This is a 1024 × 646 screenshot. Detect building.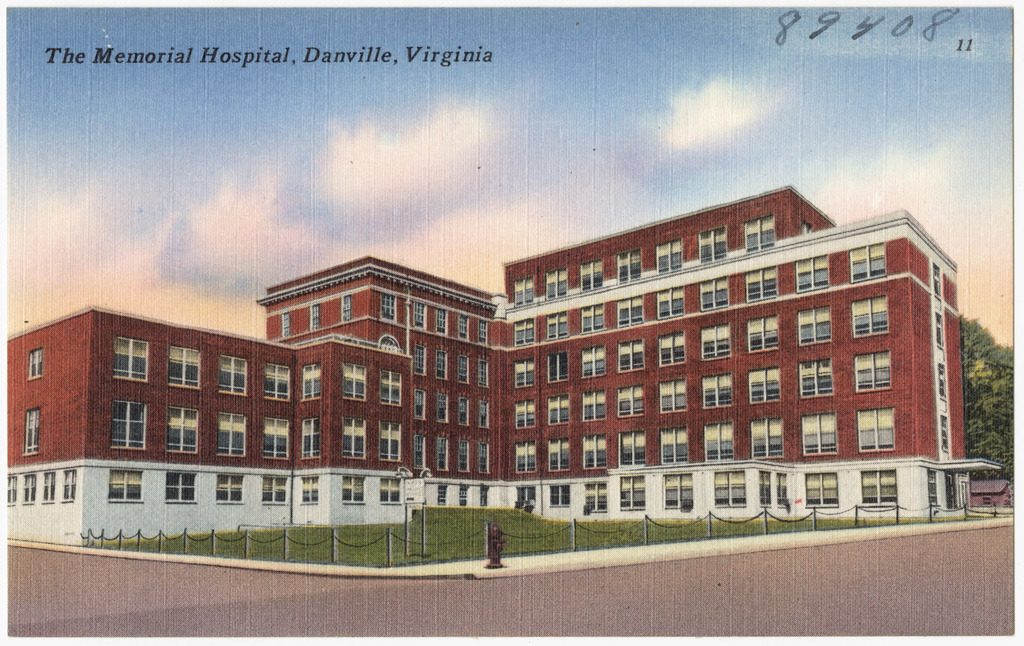
box(0, 181, 1004, 550).
